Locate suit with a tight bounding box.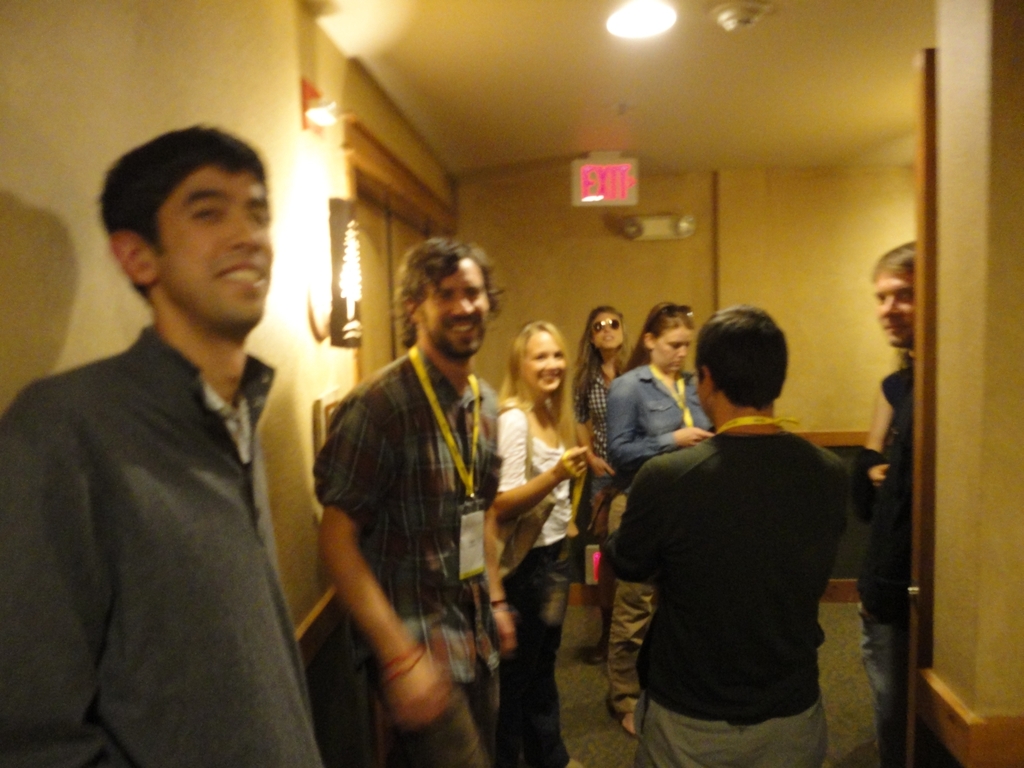
x1=13 y1=214 x2=341 y2=753.
